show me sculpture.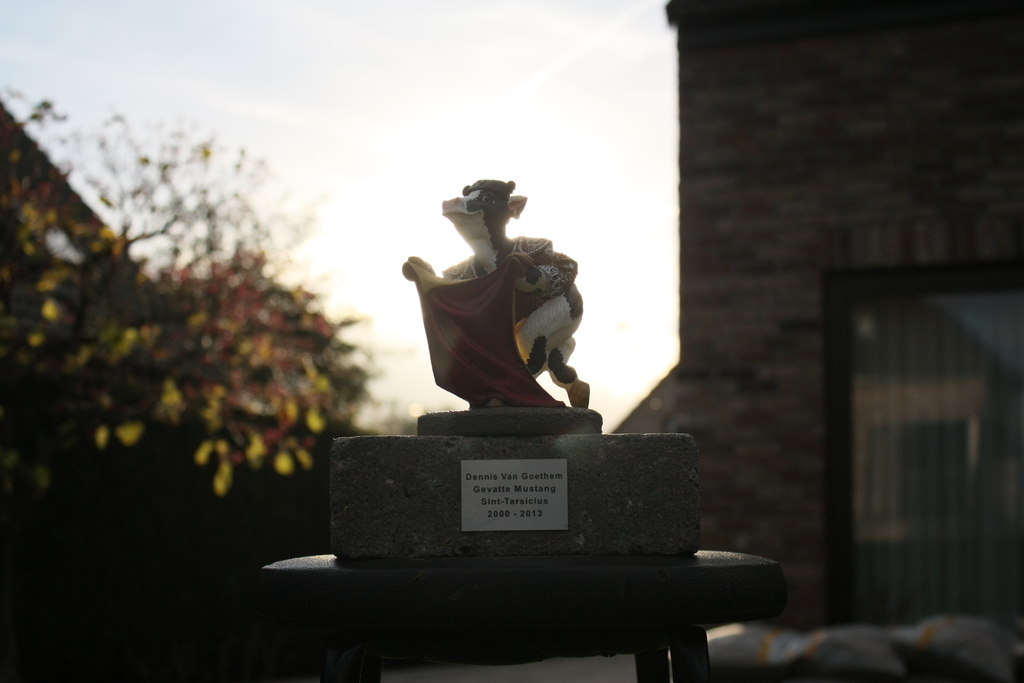
sculpture is here: 399, 181, 604, 436.
